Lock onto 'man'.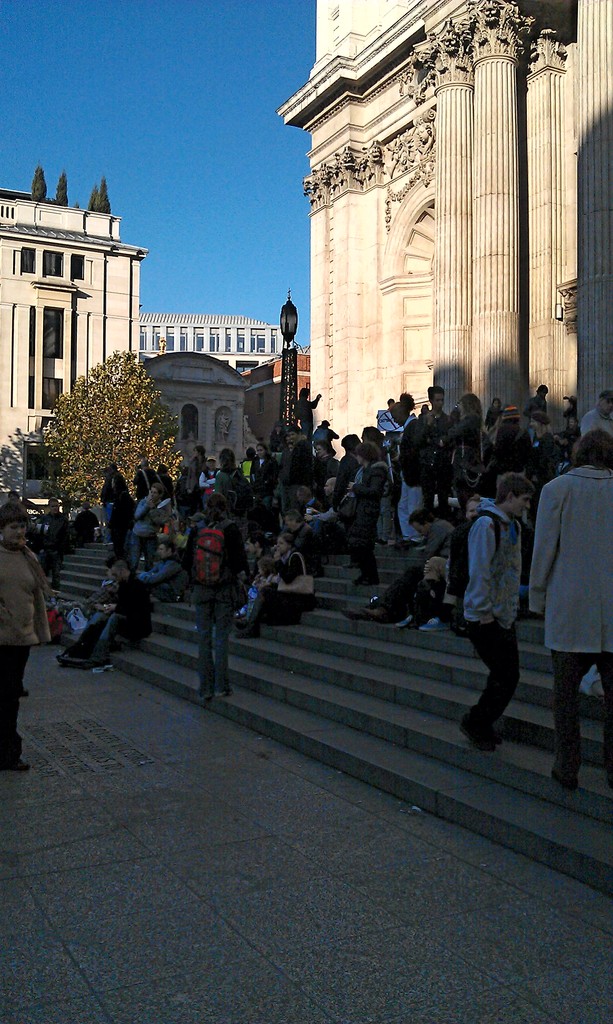
Locked: 537,419,612,808.
